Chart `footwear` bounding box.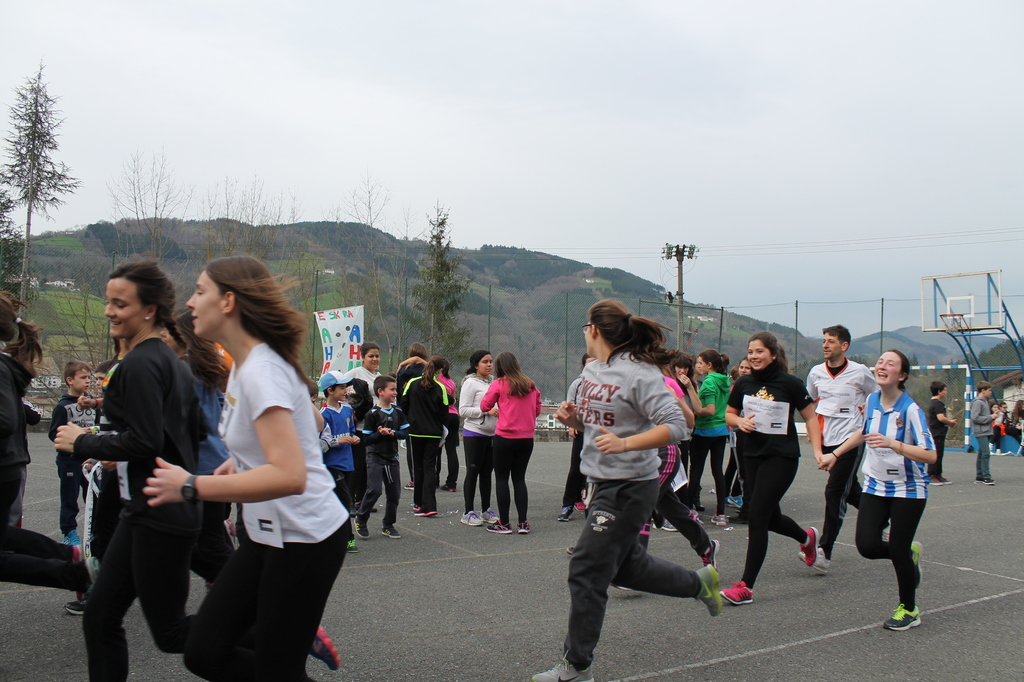
Charted: [x1=797, y1=551, x2=832, y2=573].
